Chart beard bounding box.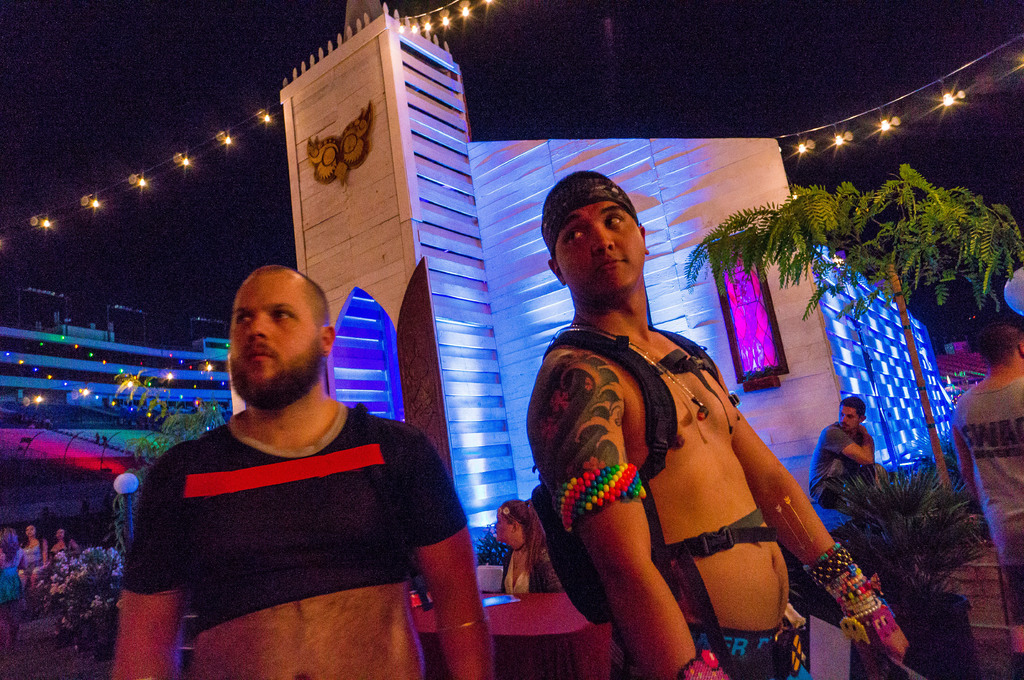
Charted: Rect(232, 338, 324, 411).
